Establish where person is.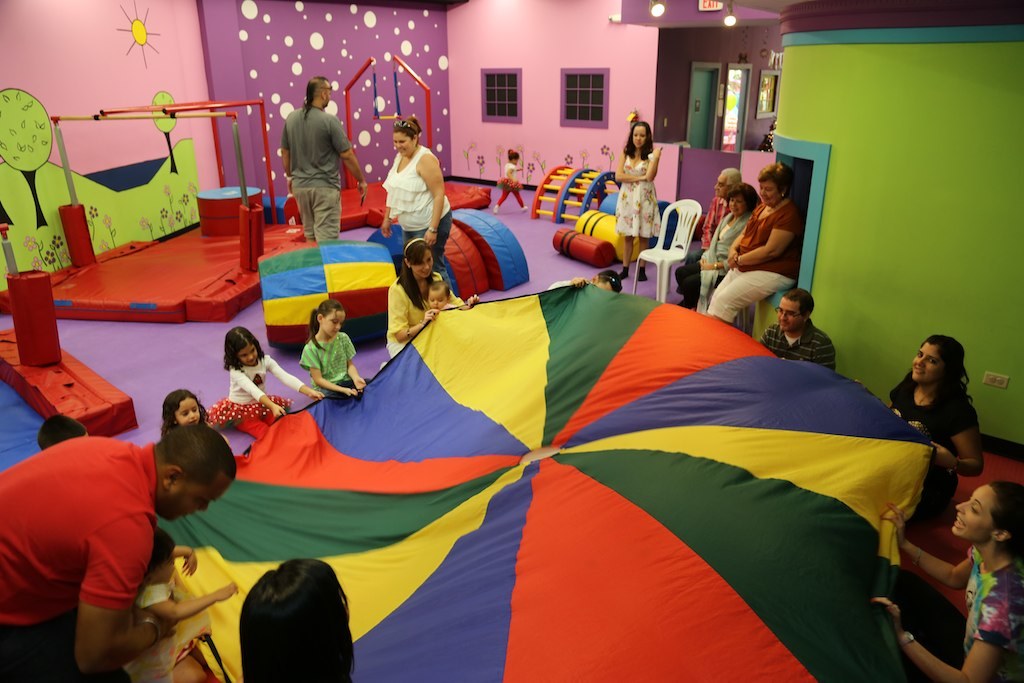
Established at 755/284/837/373.
